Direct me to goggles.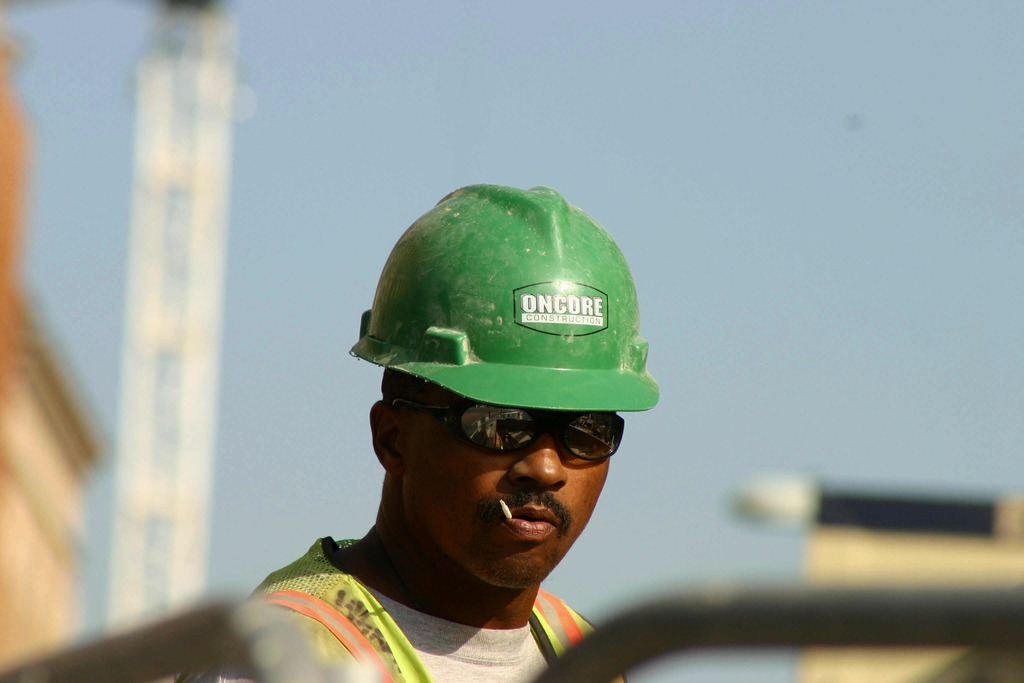
Direction: <bbox>416, 381, 640, 491</bbox>.
